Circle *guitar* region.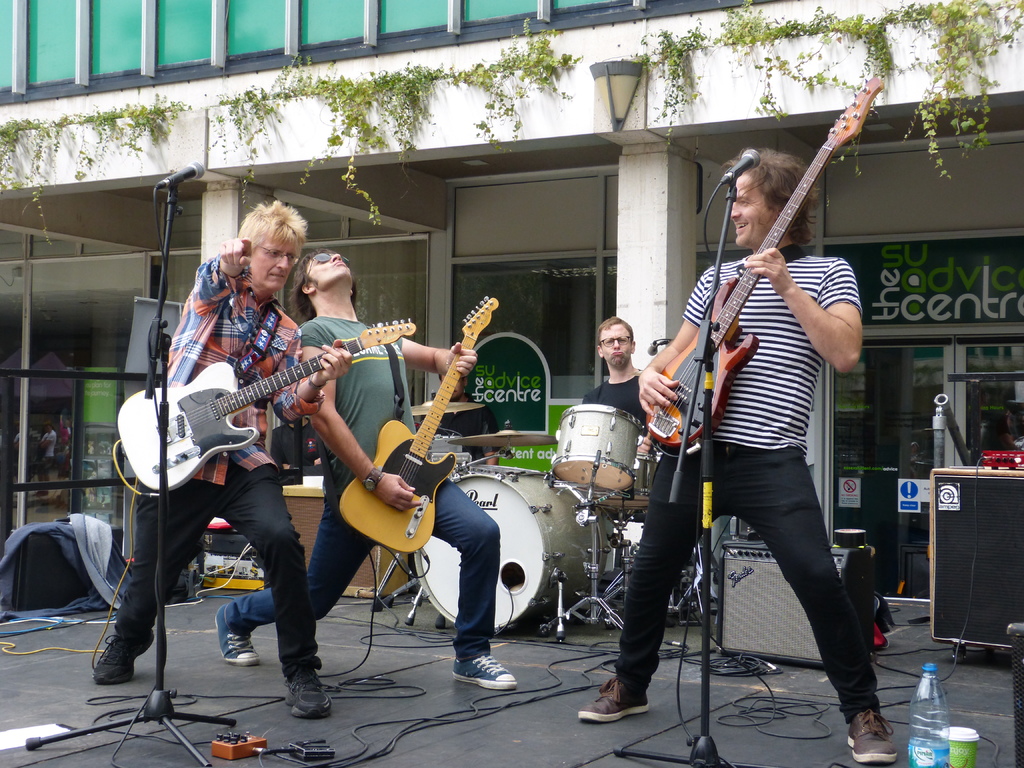
Region: <box>115,314,415,496</box>.
